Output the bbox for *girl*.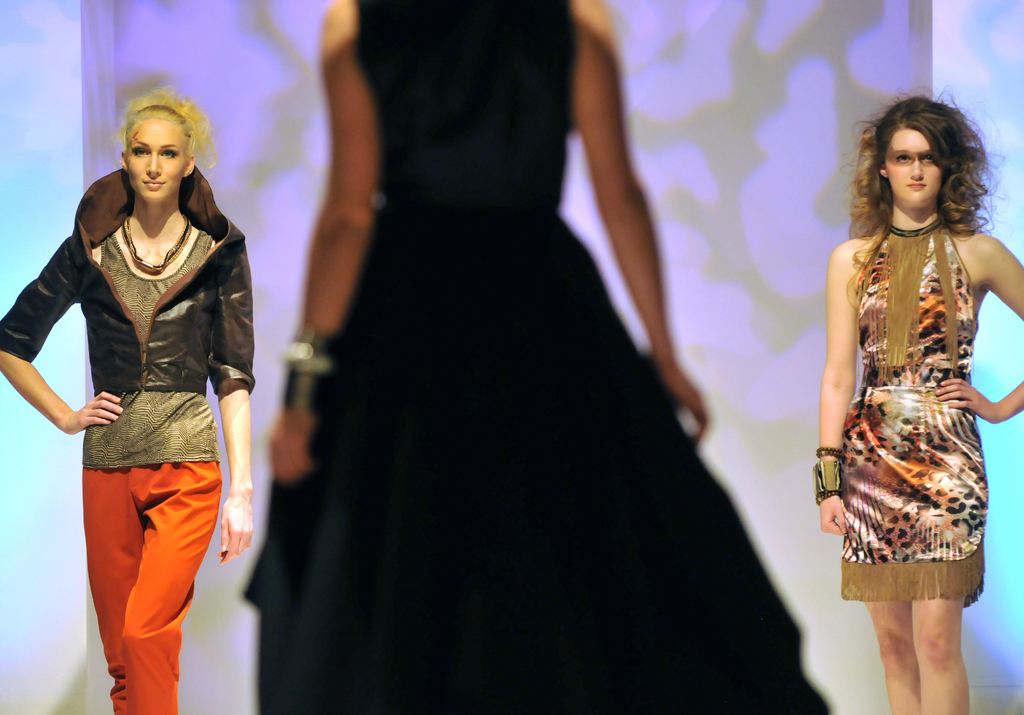
region(814, 79, 1023, 714).
